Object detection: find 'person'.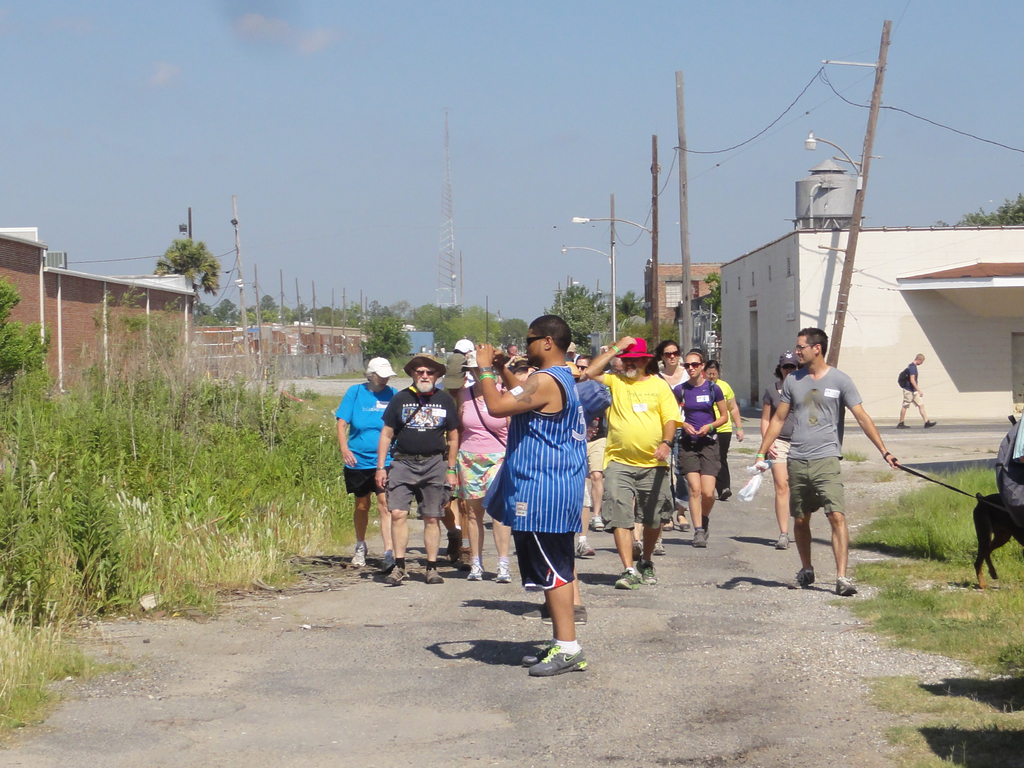
[x1=323, y1=353, x2=411, y2=554].
